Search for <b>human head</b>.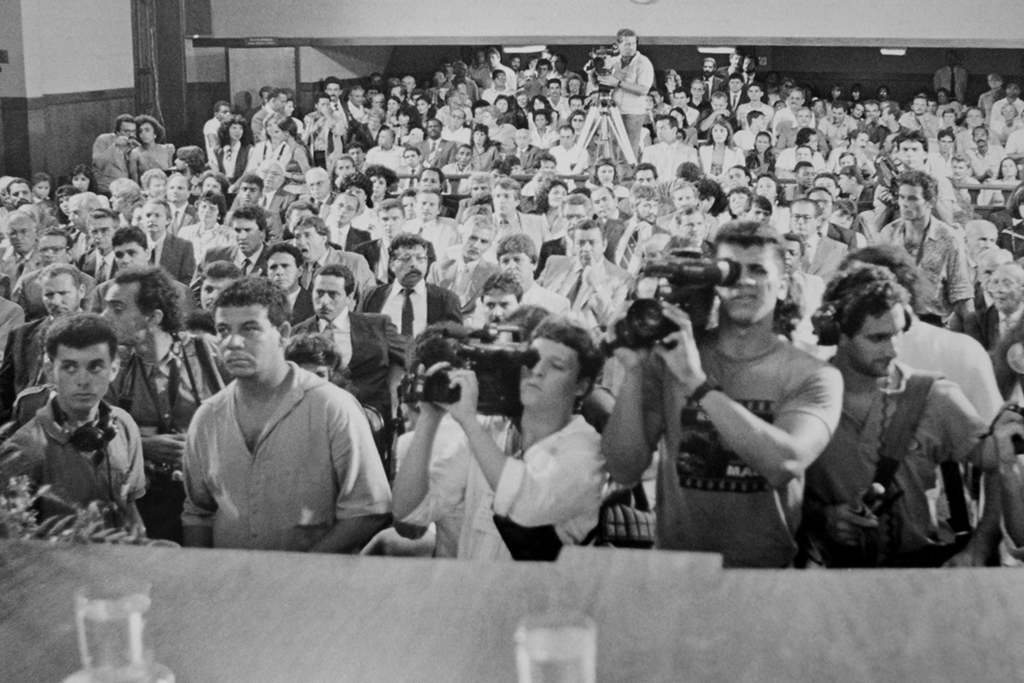
Found at detection(963, 224, 995, 254).
